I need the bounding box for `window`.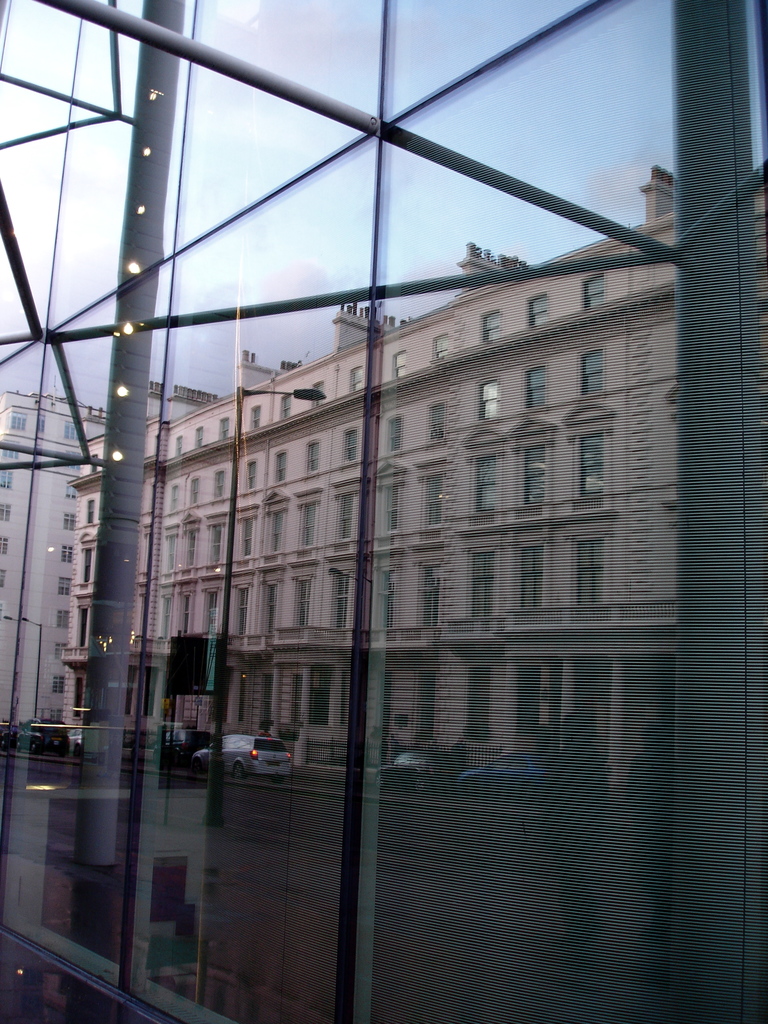
Here it is: crop(424, 477, 442, 522).
